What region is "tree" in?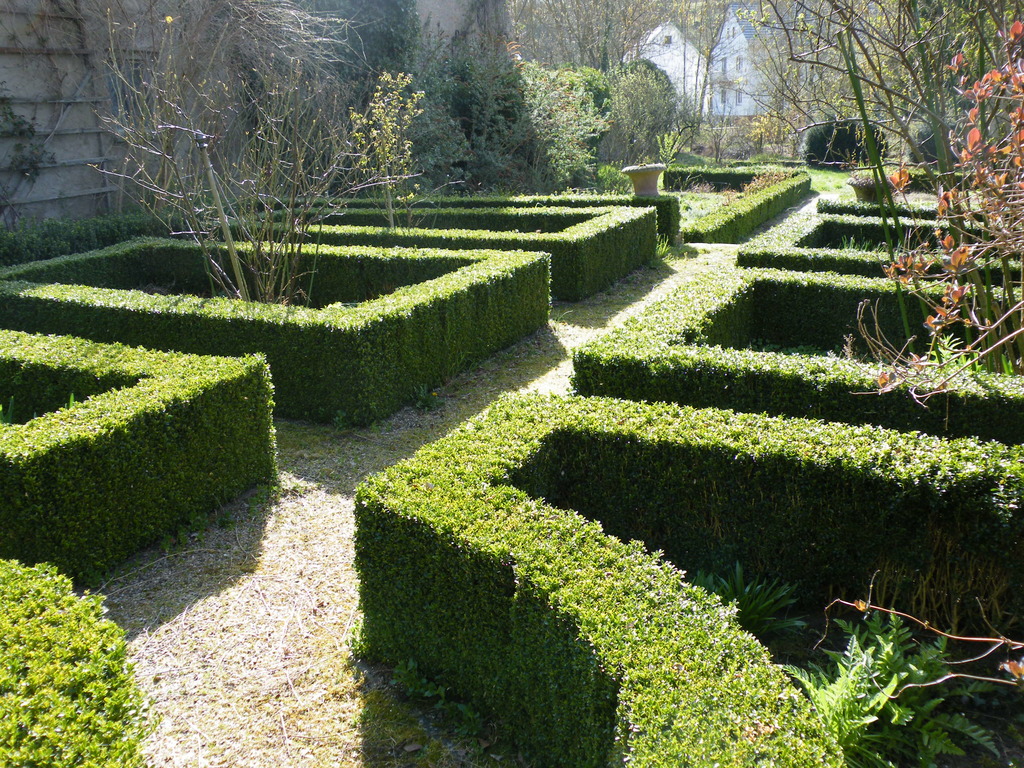
box=[732, 0, 1023, 389].
